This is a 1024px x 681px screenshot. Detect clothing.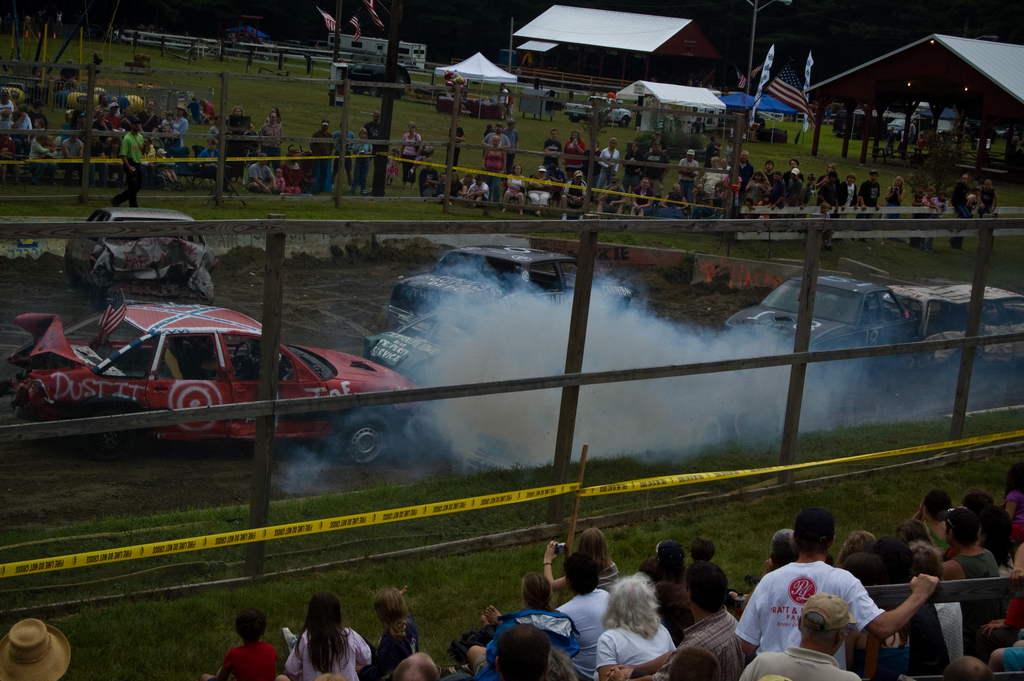
682 152 696 177.
